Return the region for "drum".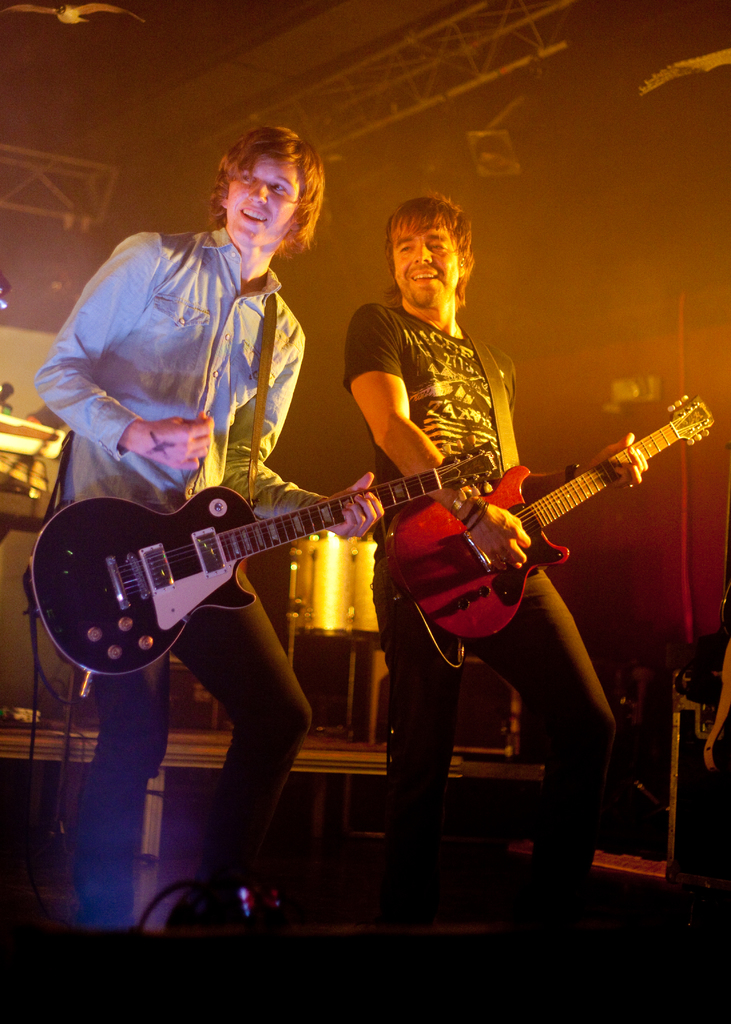
bbox(289, 527, 387, 638).
